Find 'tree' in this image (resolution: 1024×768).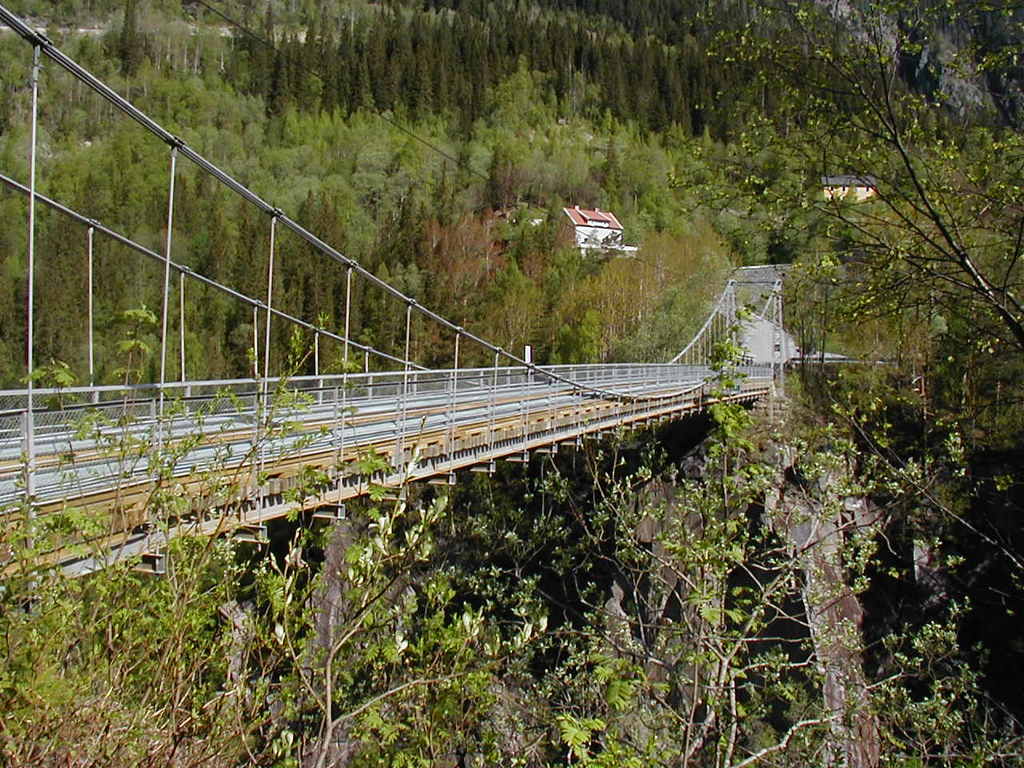
detection(488, 268, 542, 355).
